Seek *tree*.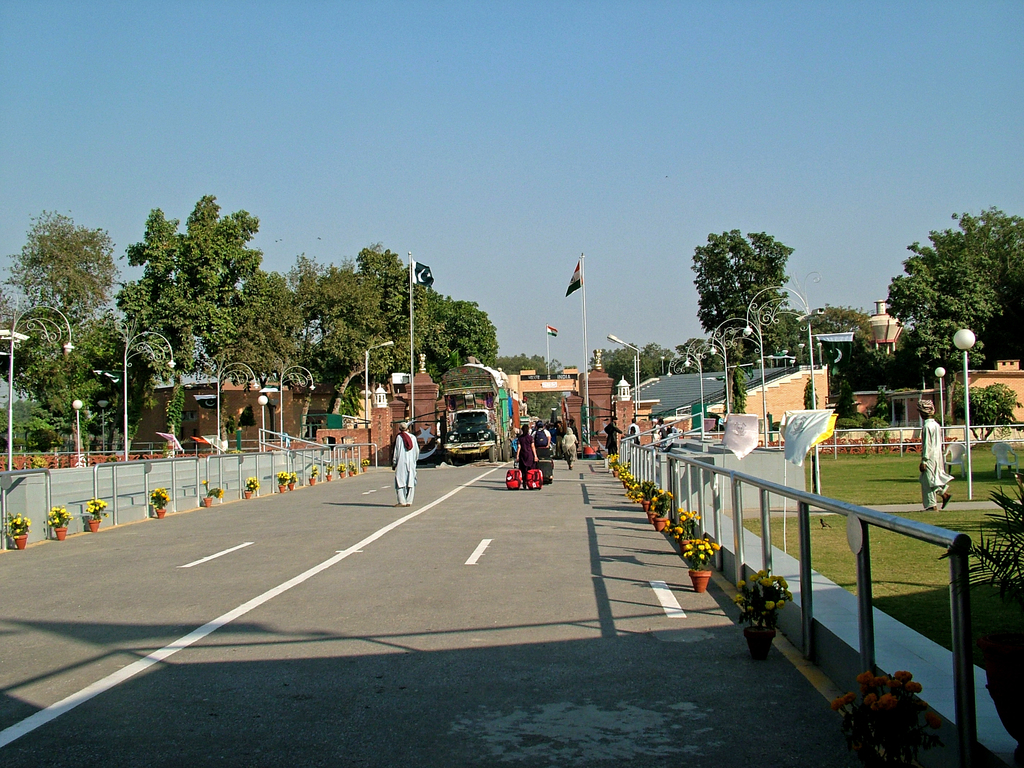
bbox=(884, 202, 1023, 365).
